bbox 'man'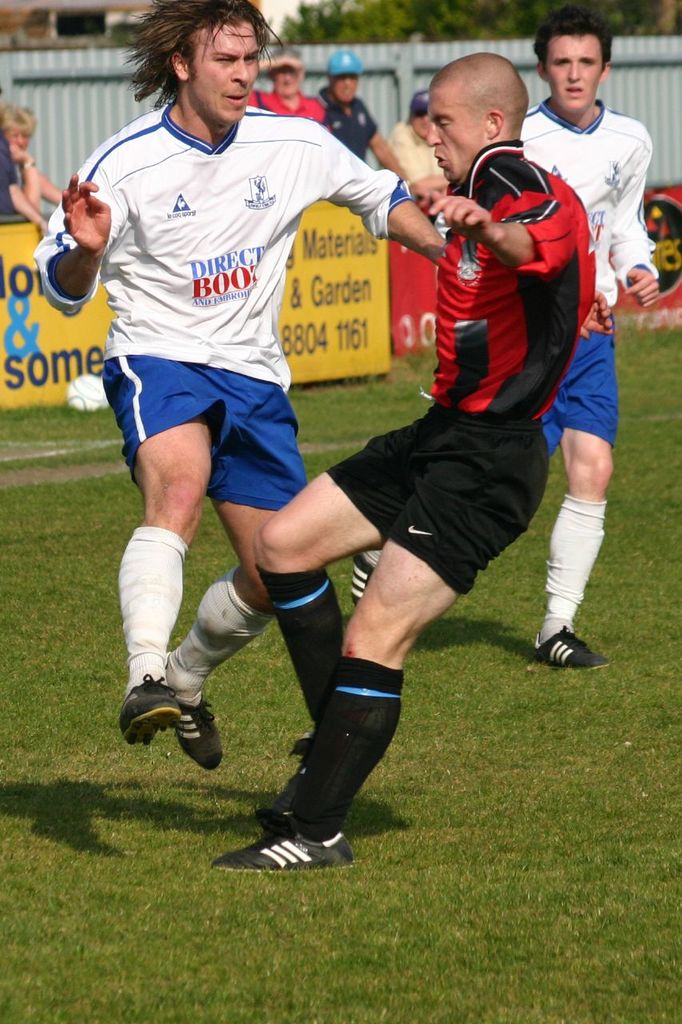
<region>387, 84, 447, 179</region>
